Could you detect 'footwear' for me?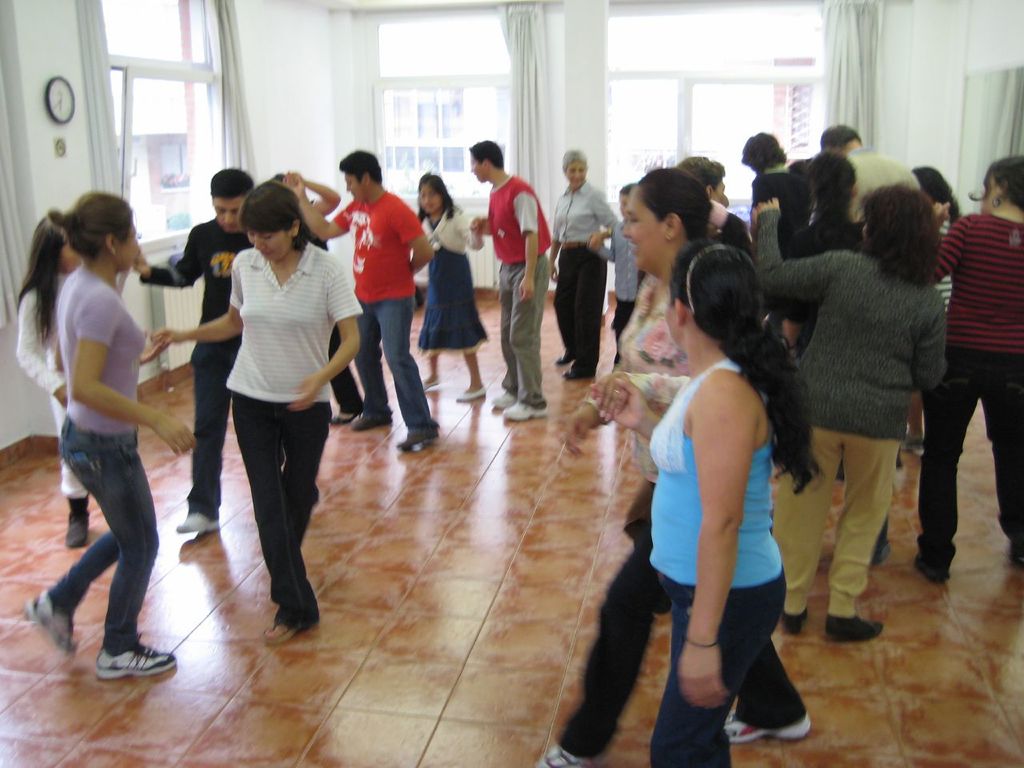
Detection result: (x1=18, y1=581, x2=82, y2=665).
